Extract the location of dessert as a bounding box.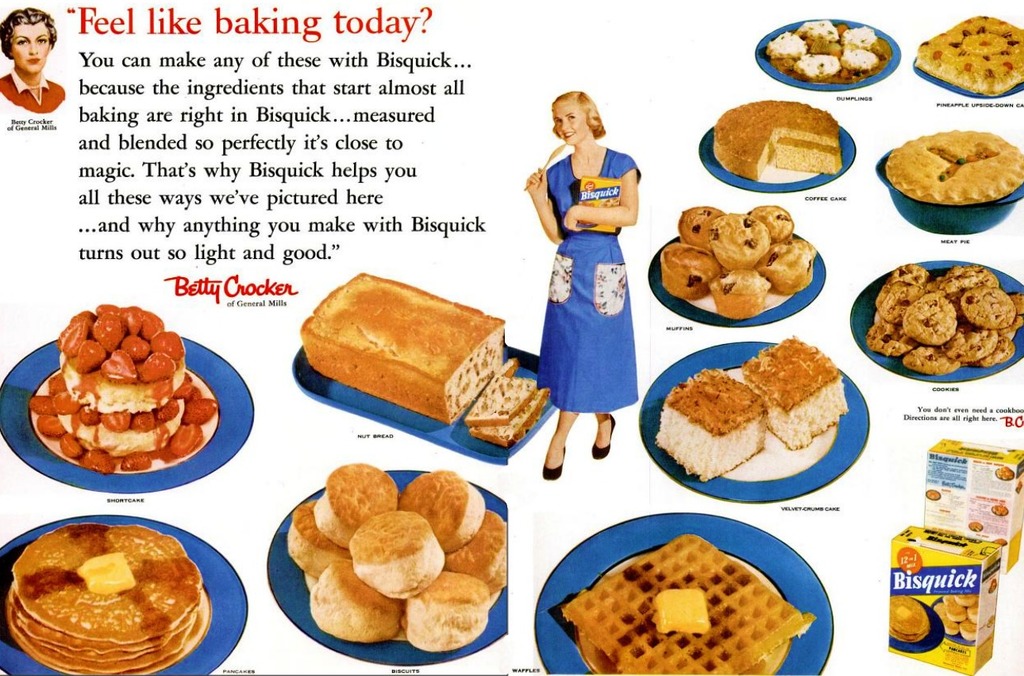
left=896, top=341, right=952, bottom=375.
